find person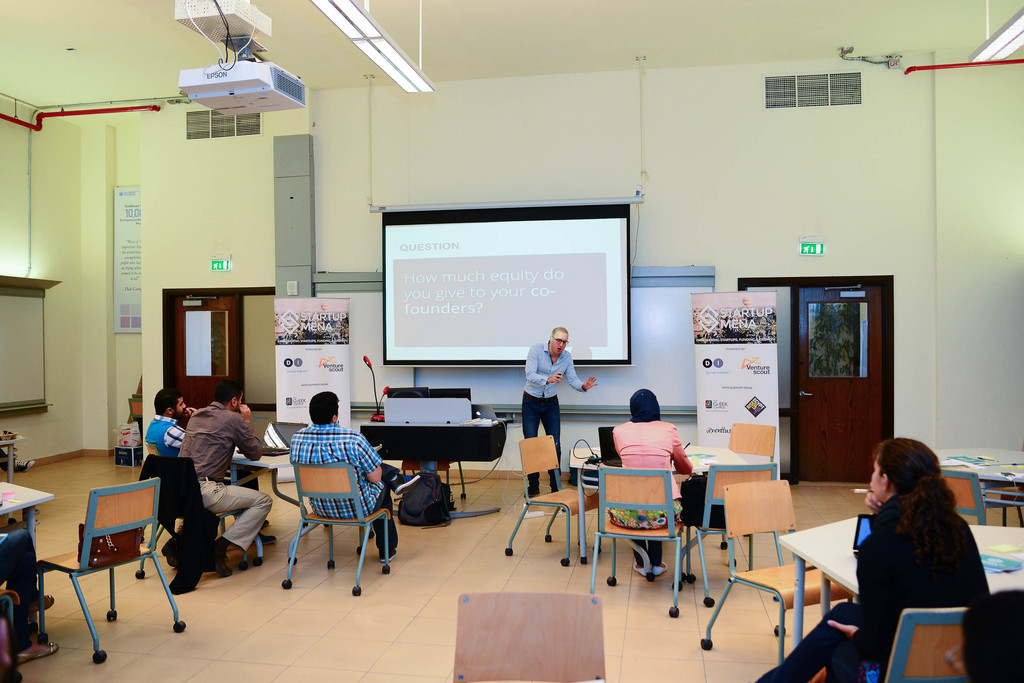
x1=753, y1=439, x2=991, y2=682
